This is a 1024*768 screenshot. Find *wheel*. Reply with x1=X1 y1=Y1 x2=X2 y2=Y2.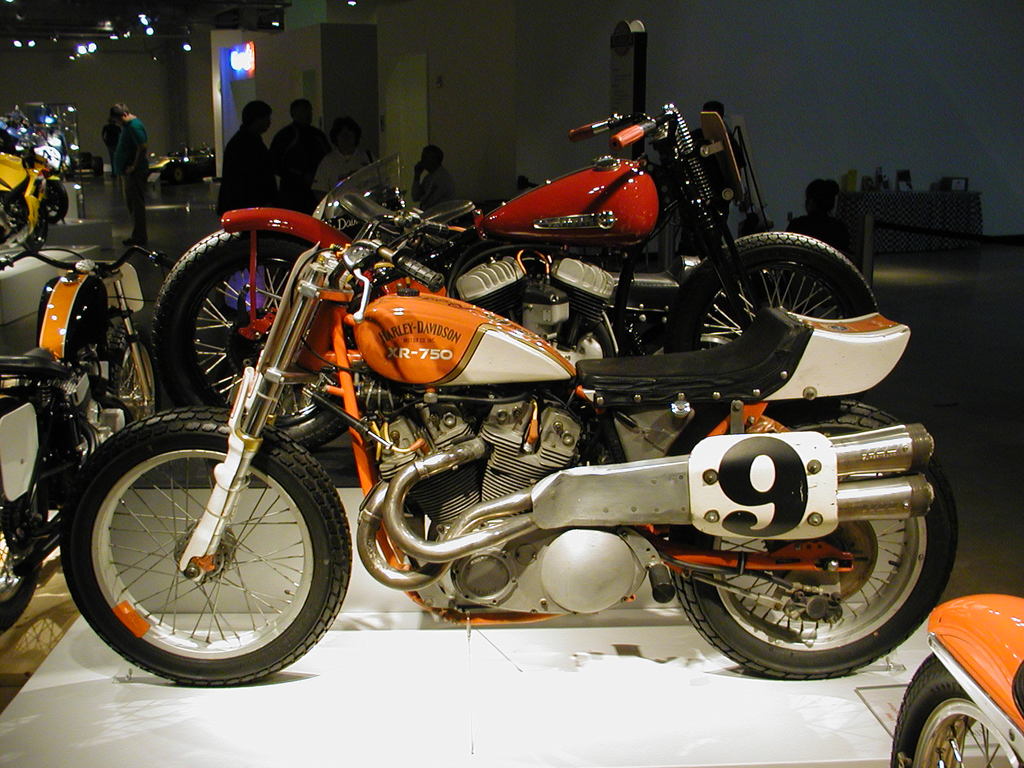
x1=0 y1=502 x2=38 y2=640.
